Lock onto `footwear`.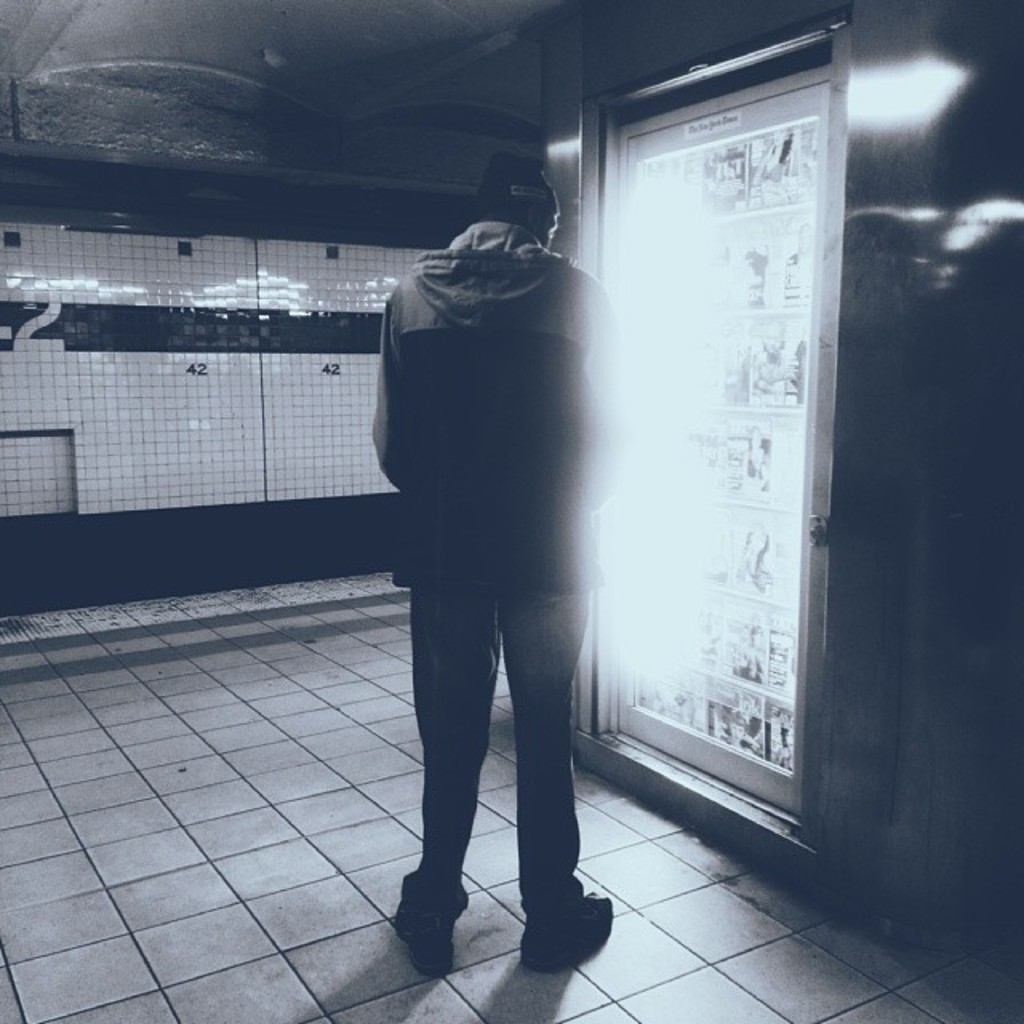
Locked: 390, 853, 482, 981.
